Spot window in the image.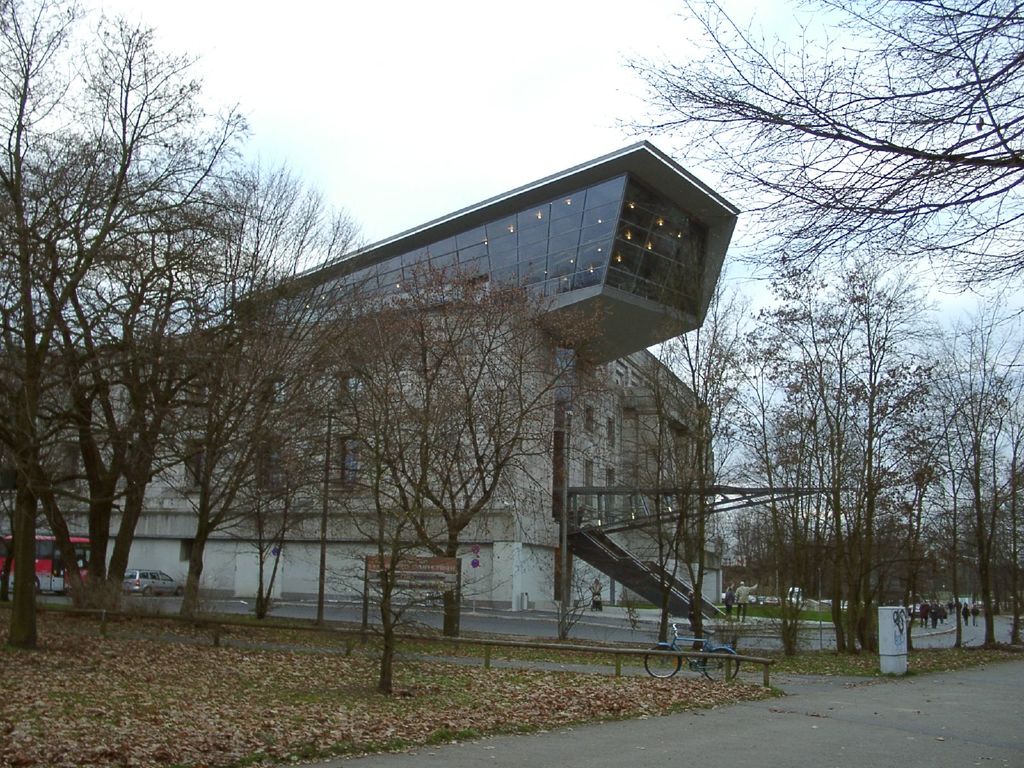
window found at box=[342, 435, 358, 491].
